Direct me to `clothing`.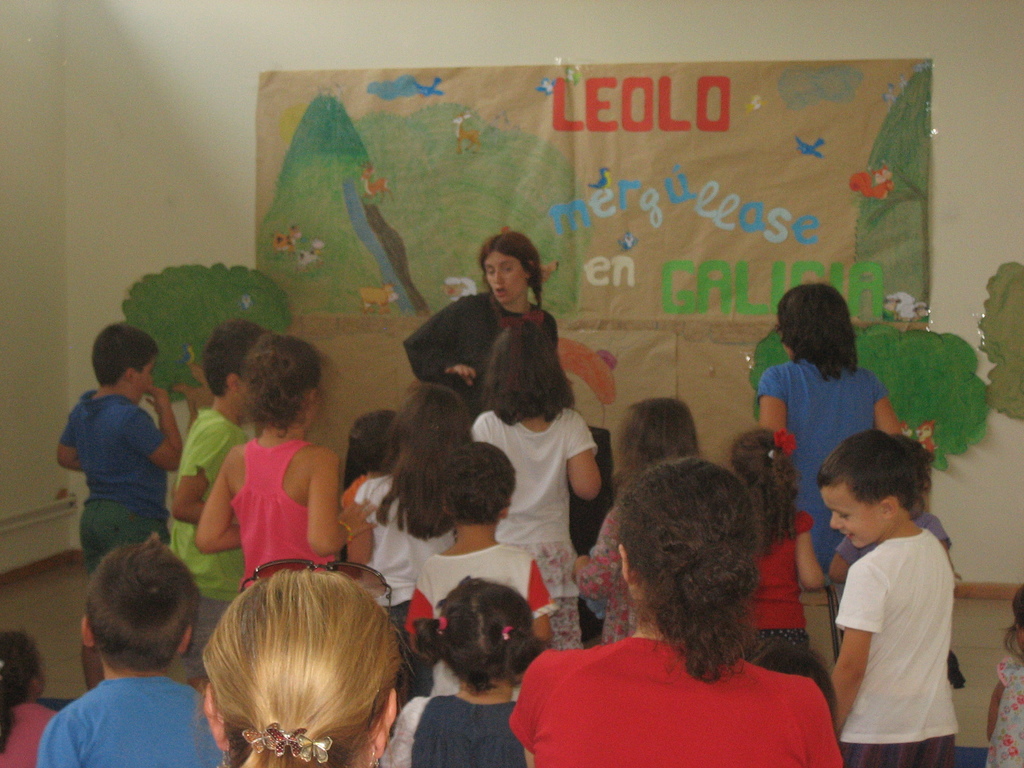
Direction: (left=47, top=375, right=193, bottom=572).
